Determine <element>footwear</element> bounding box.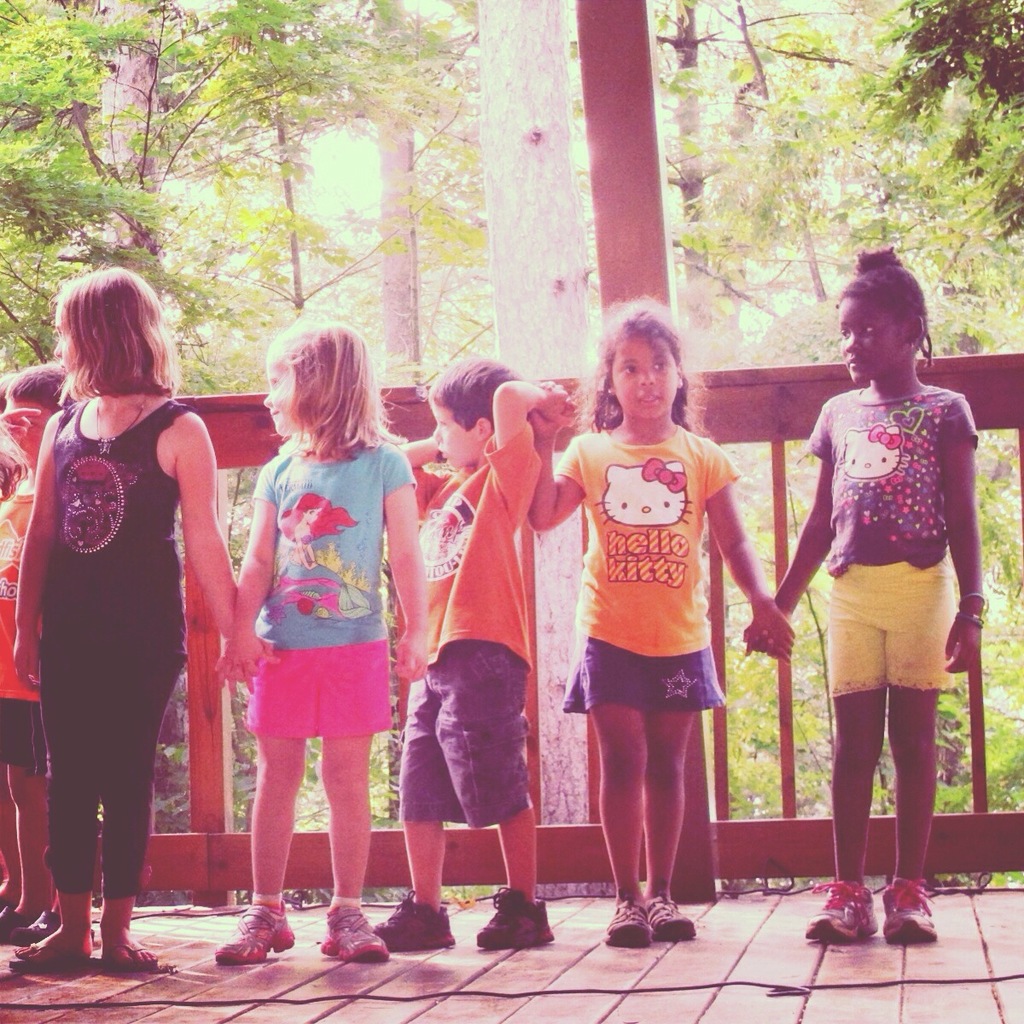
Determined: locate(475, 884, 550, 951).
